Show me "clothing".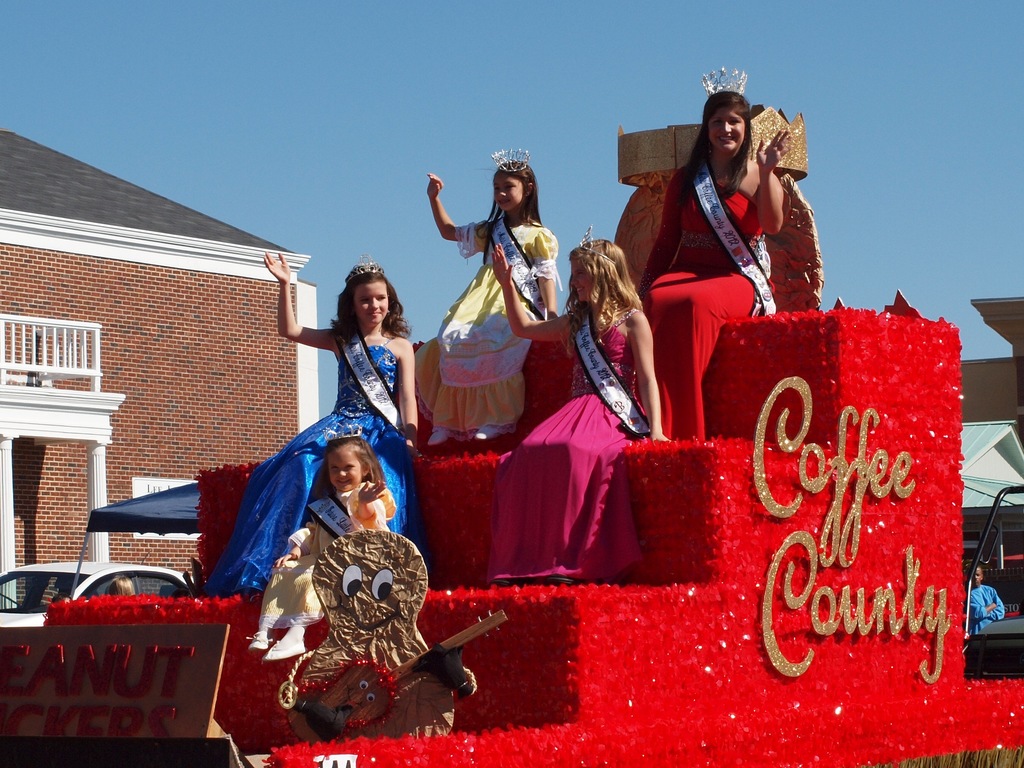
"clothing" is here: box=[485, 301, 653, 585].
